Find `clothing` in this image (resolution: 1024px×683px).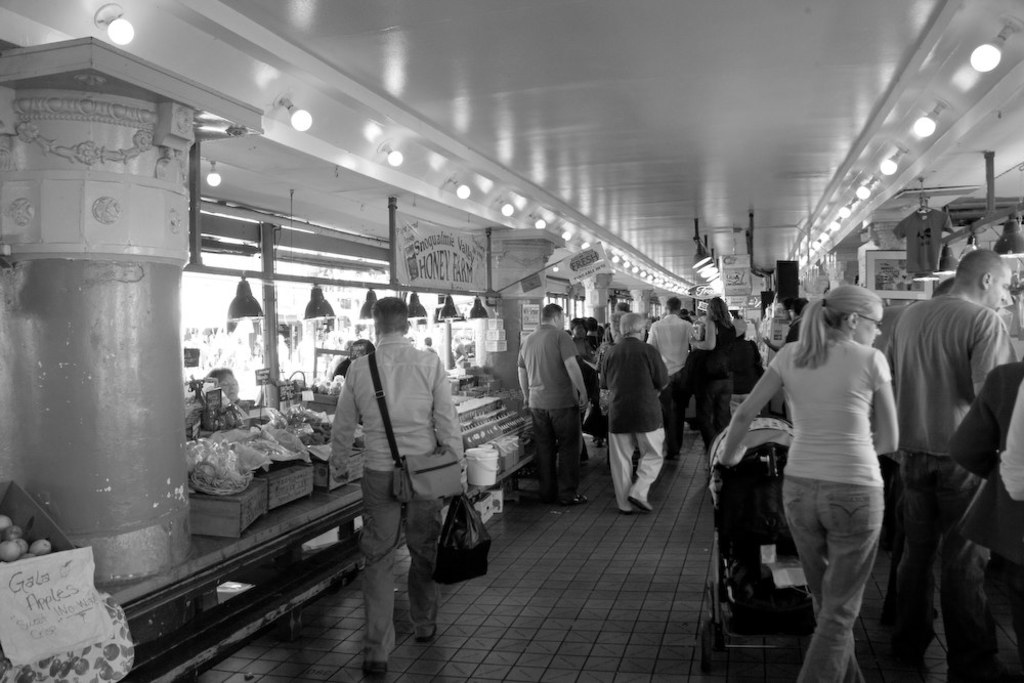
x1=957 y1=358 x2=1023 y2=567.
